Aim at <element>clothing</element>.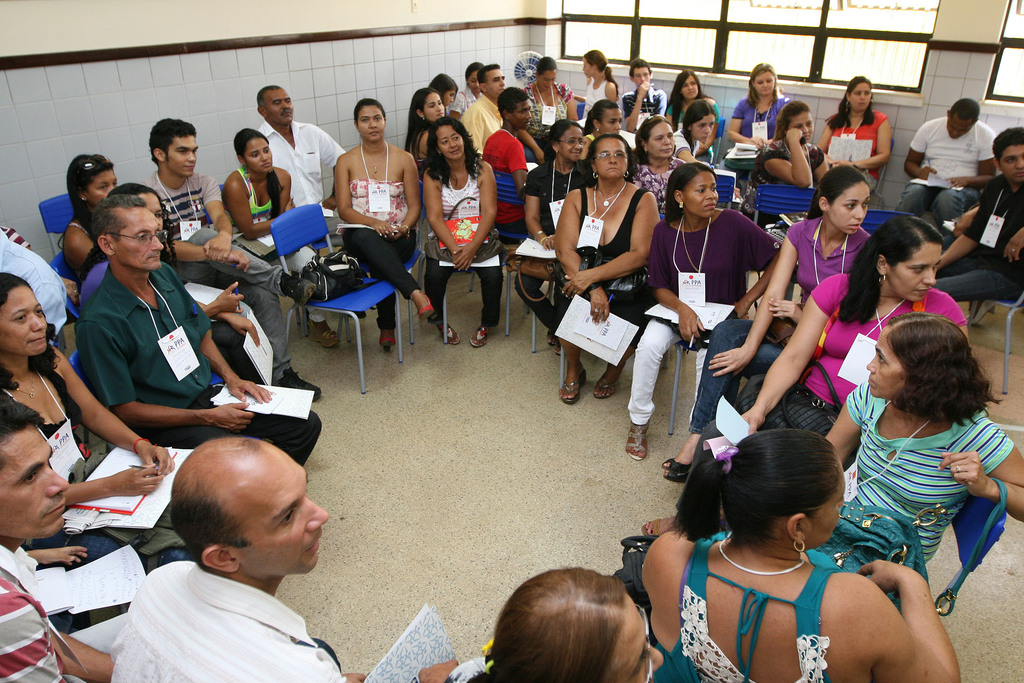
Aimed at l=532, t=167, r=579, b=242.
